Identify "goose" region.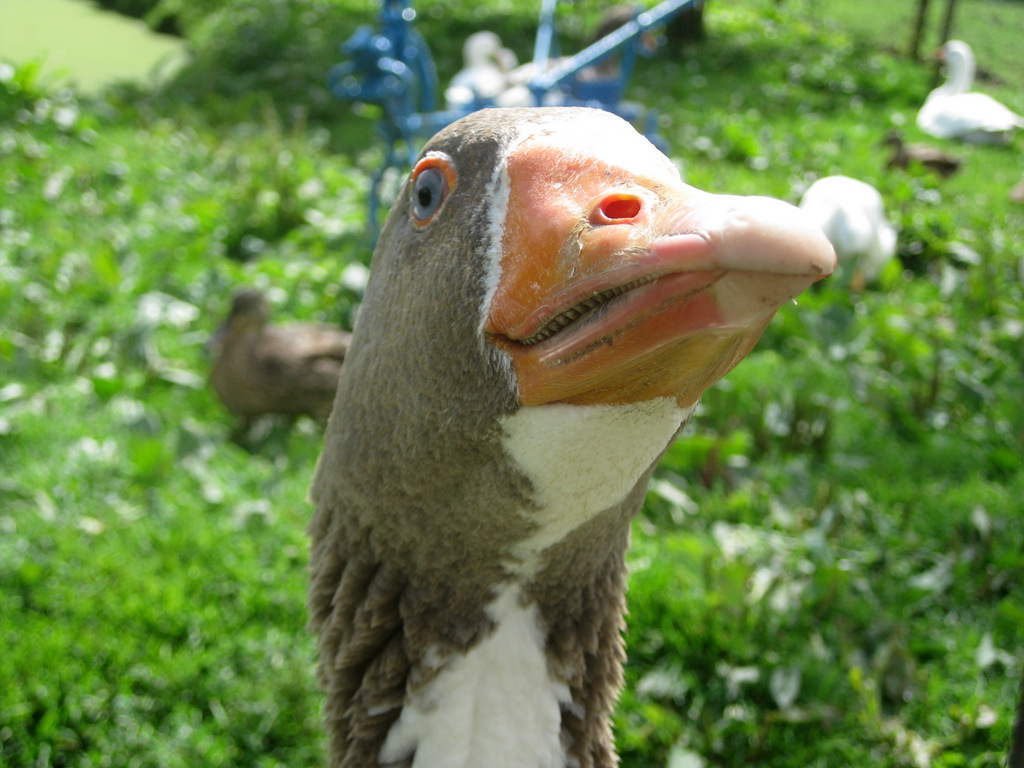
Region: 809:165:898:291.
